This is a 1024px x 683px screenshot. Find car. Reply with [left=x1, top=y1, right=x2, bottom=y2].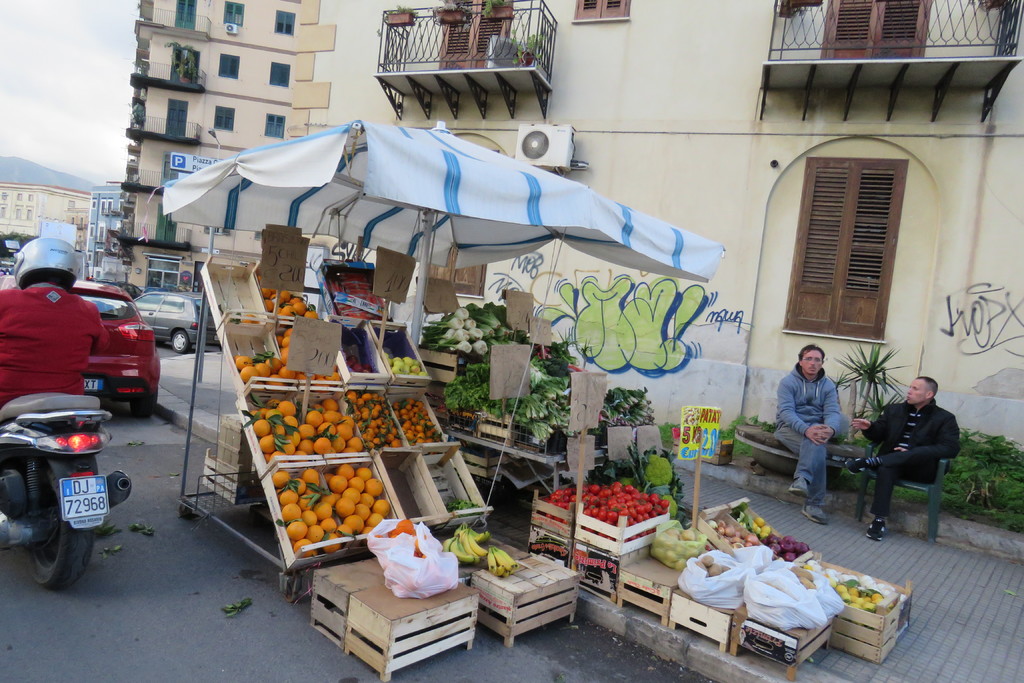
[left=0, top=278, right=161, bottom=421].
